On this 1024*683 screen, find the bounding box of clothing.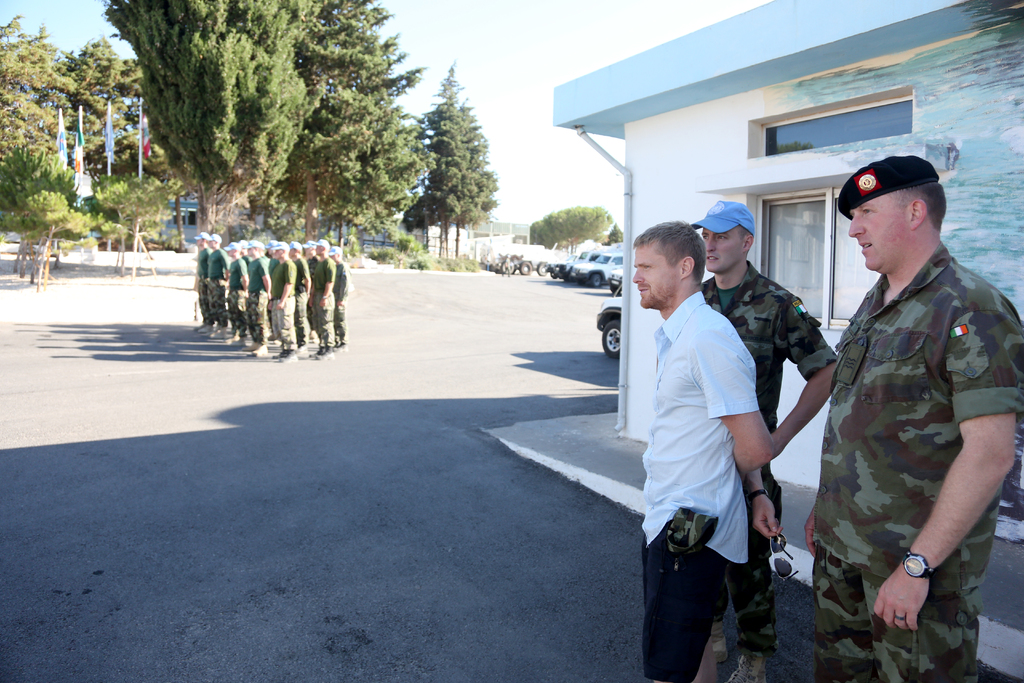
Bounding box: locate(334, 262, 348, 341).
